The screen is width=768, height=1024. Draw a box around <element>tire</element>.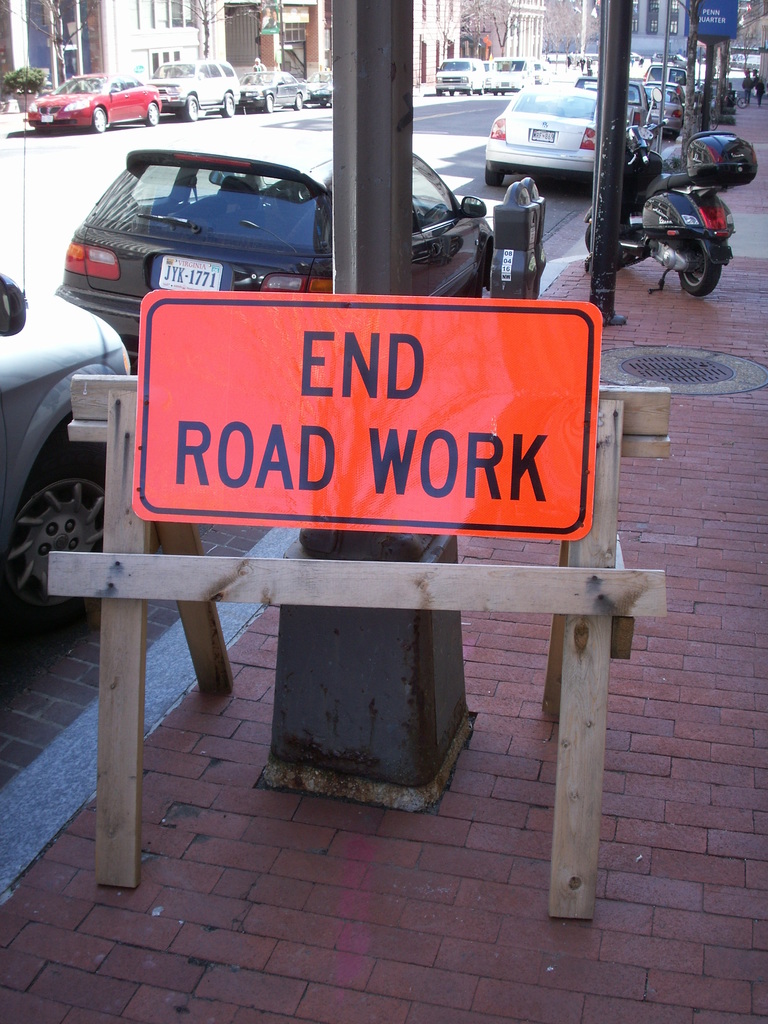
292/95/301/109.
